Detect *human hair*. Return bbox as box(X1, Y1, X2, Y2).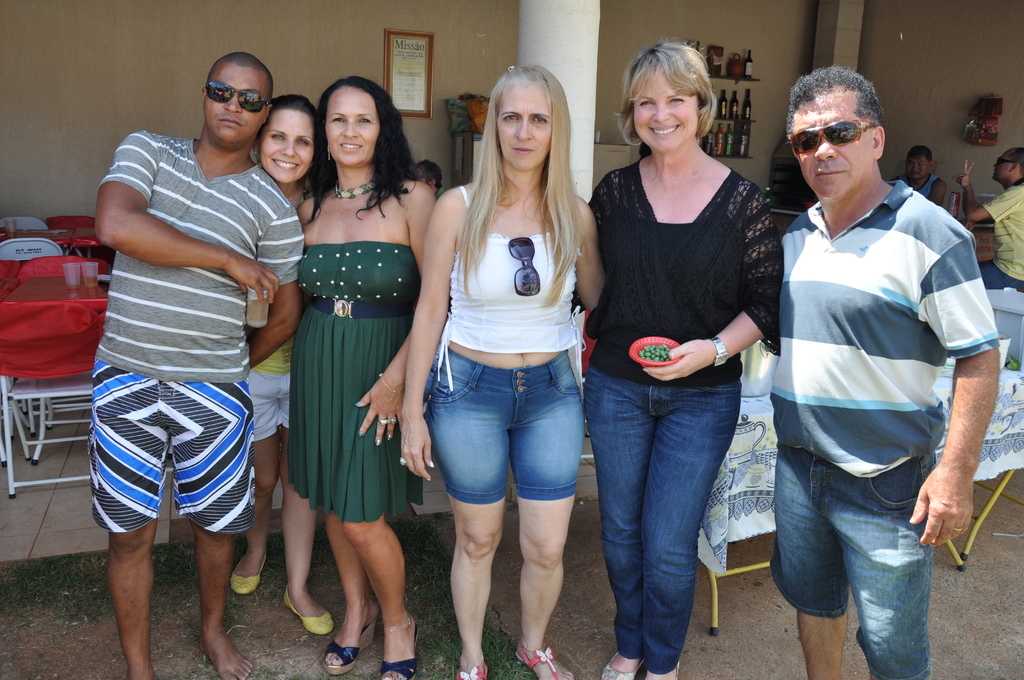
box(260, 91, 319, 196).
